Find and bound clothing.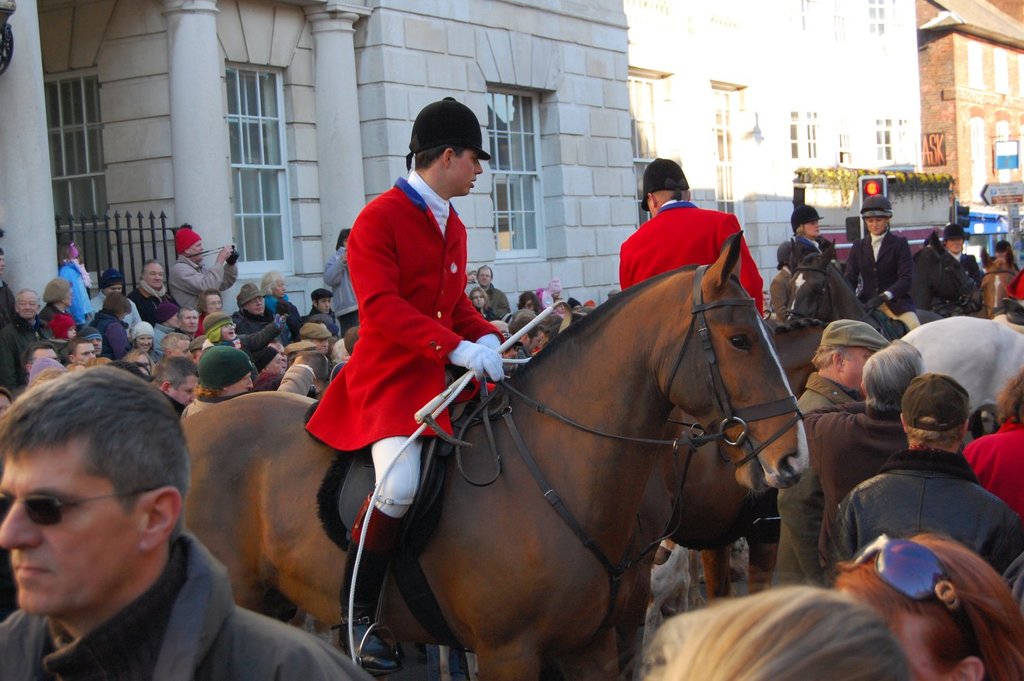
Bound: Rect(965, 414, 1023, 520).
